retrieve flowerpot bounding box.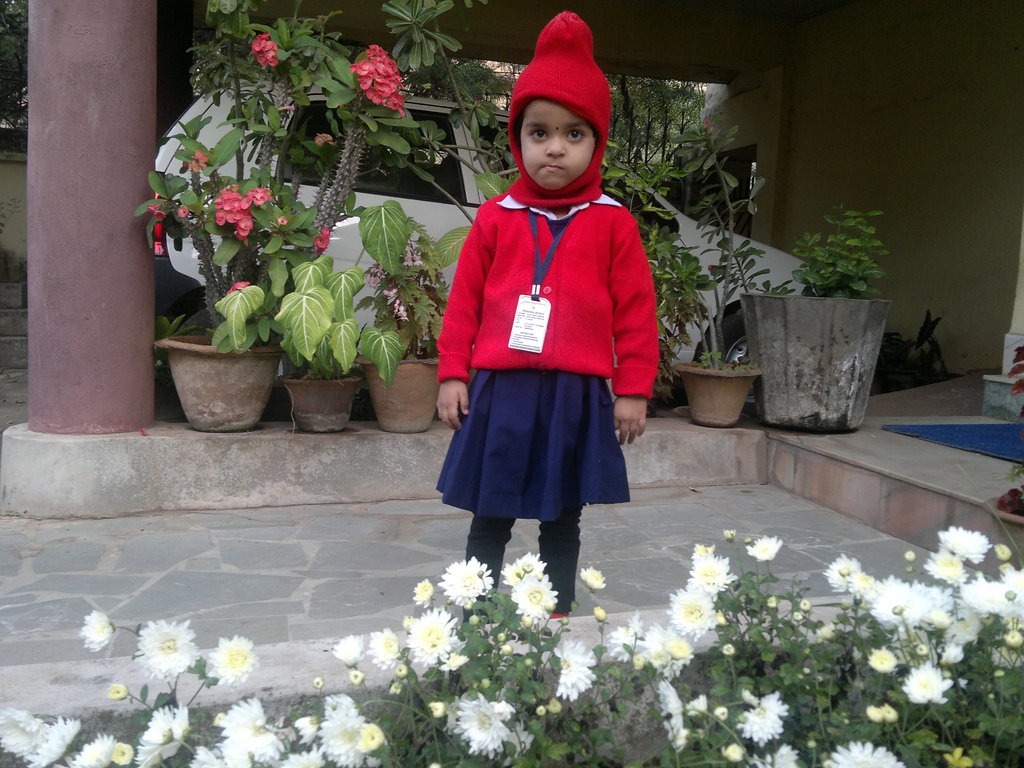
Bounding box: (x1=288, y1=373, x2=358, y2=433).
